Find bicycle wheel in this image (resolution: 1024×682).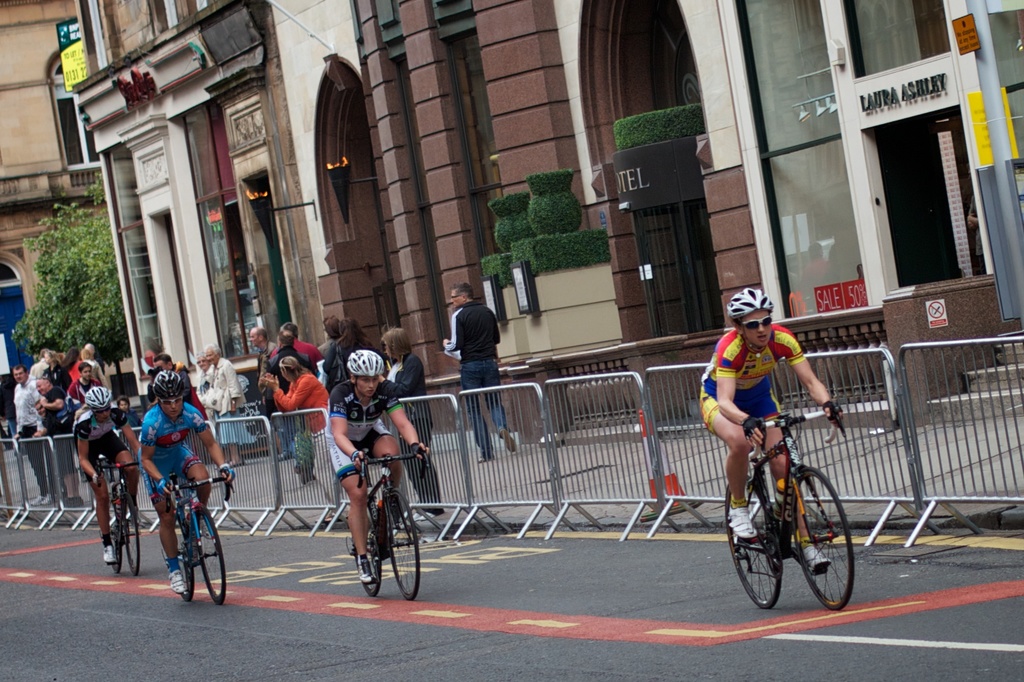
locate(119, 494, 141, 574).
